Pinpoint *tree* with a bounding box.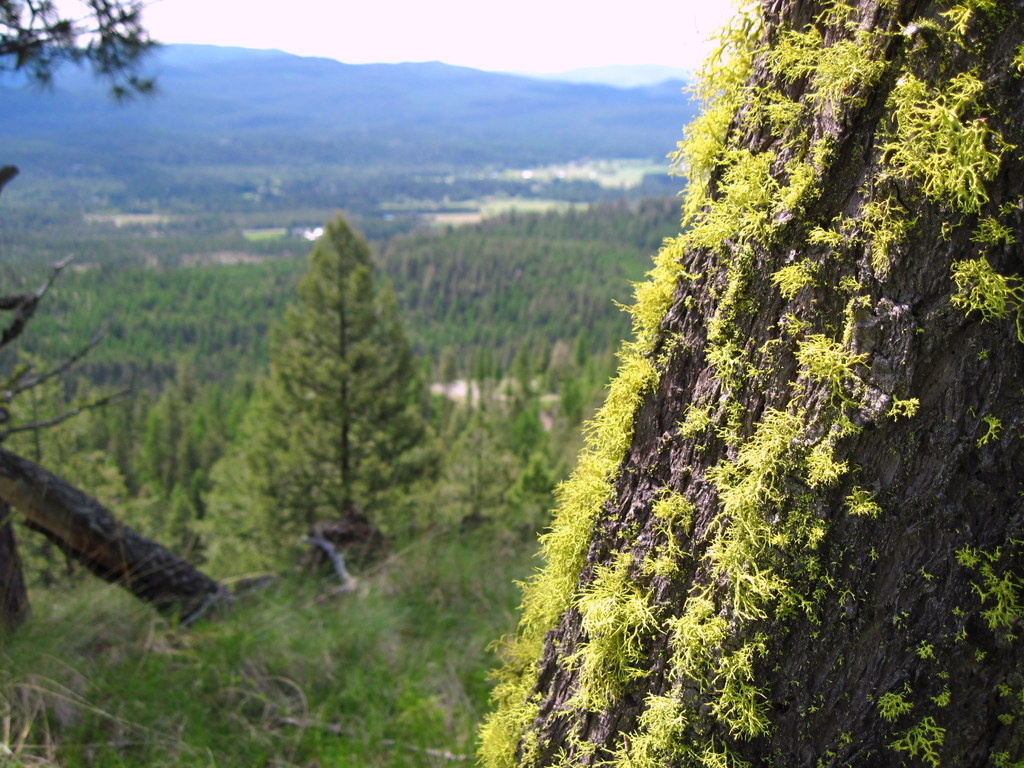
Rect(0, 0, 171, 644).
